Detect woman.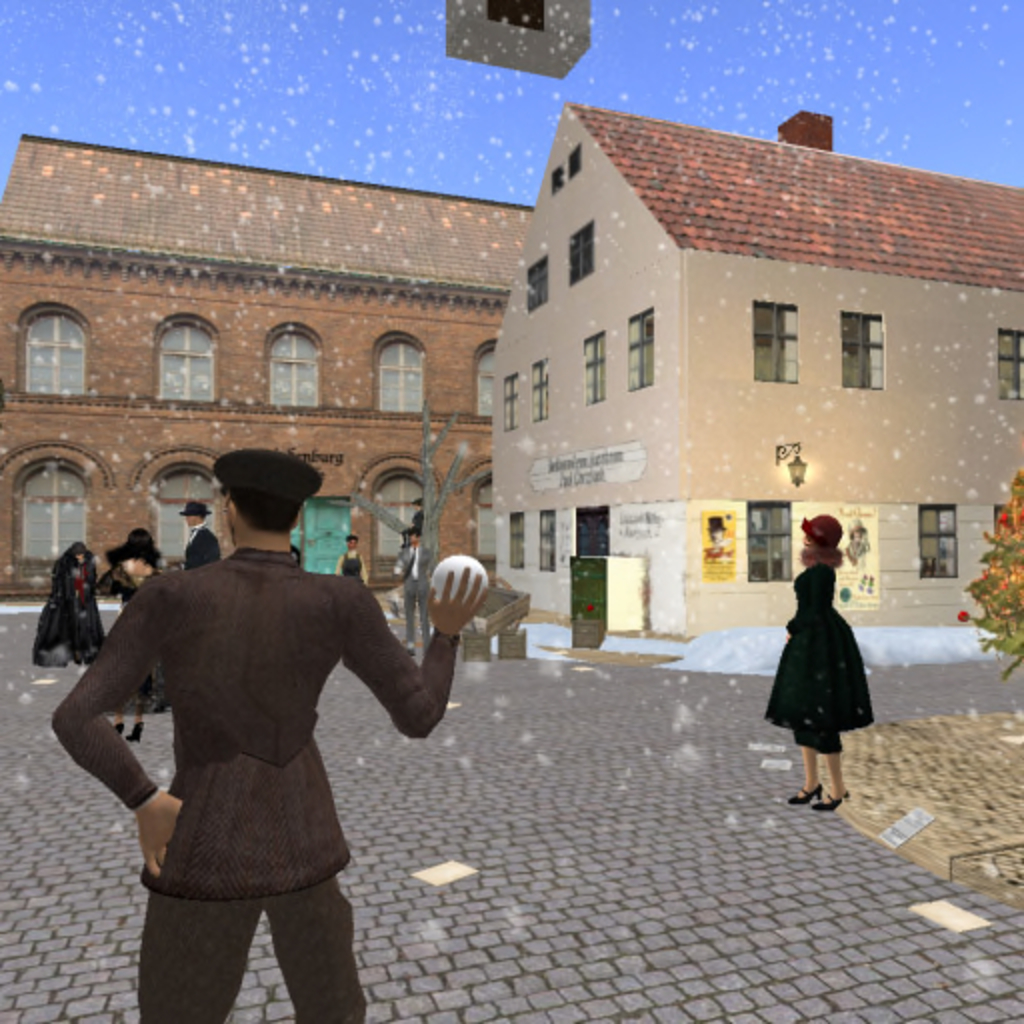
Detected at x1=776, y1=516, x2=886, y2=810.
